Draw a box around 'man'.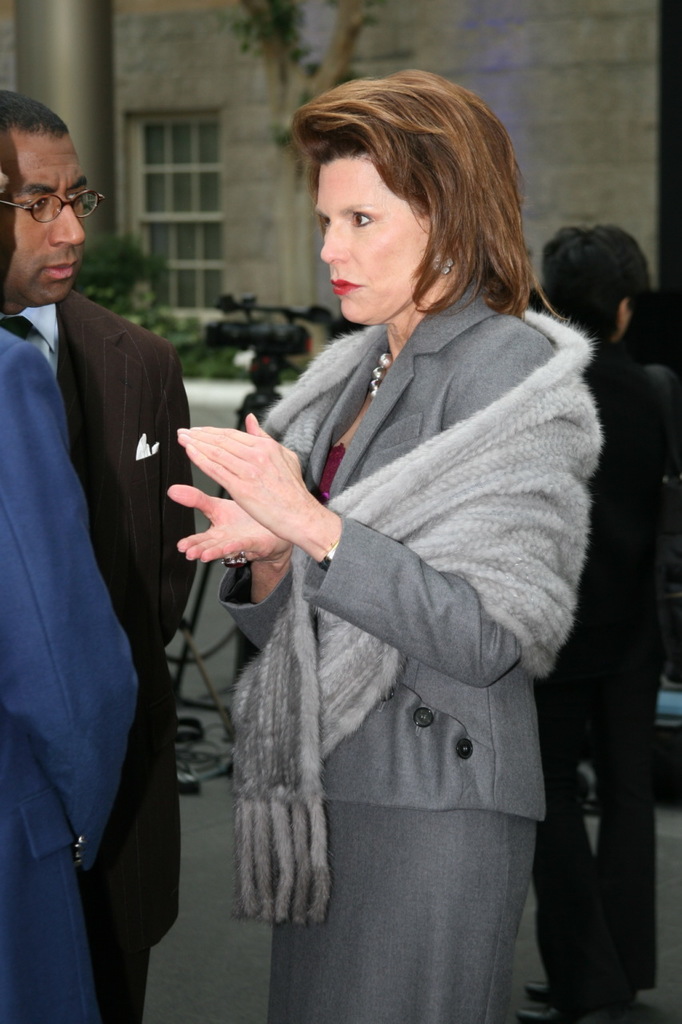
{"x1": 0, "y1": 76, "x2": 185, "y2": 1023}.
